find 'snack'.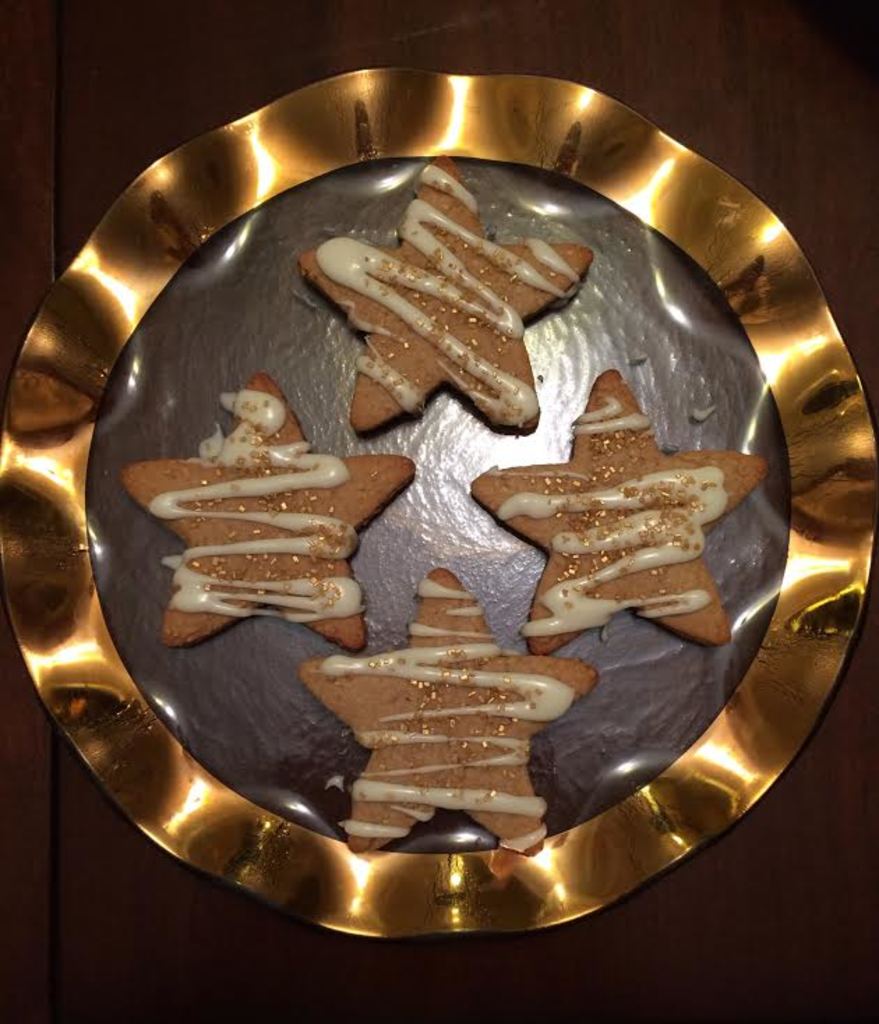
<bbox>149, 435, 378, 629</bbox>.
